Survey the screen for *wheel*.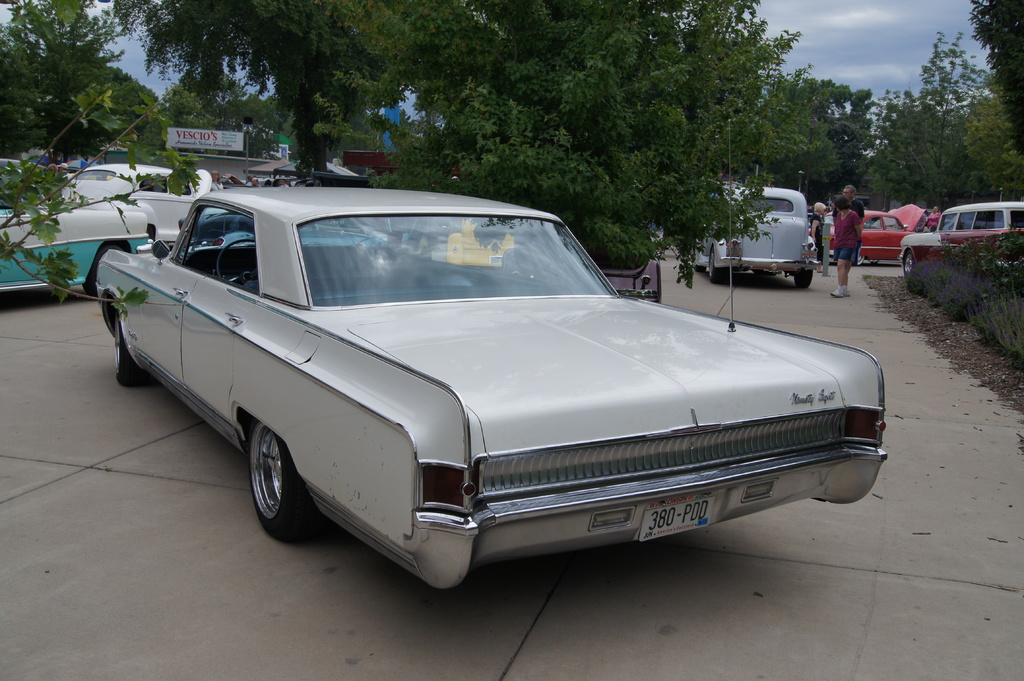
Survey found: <region>711, 250, 719, 284</region>.
